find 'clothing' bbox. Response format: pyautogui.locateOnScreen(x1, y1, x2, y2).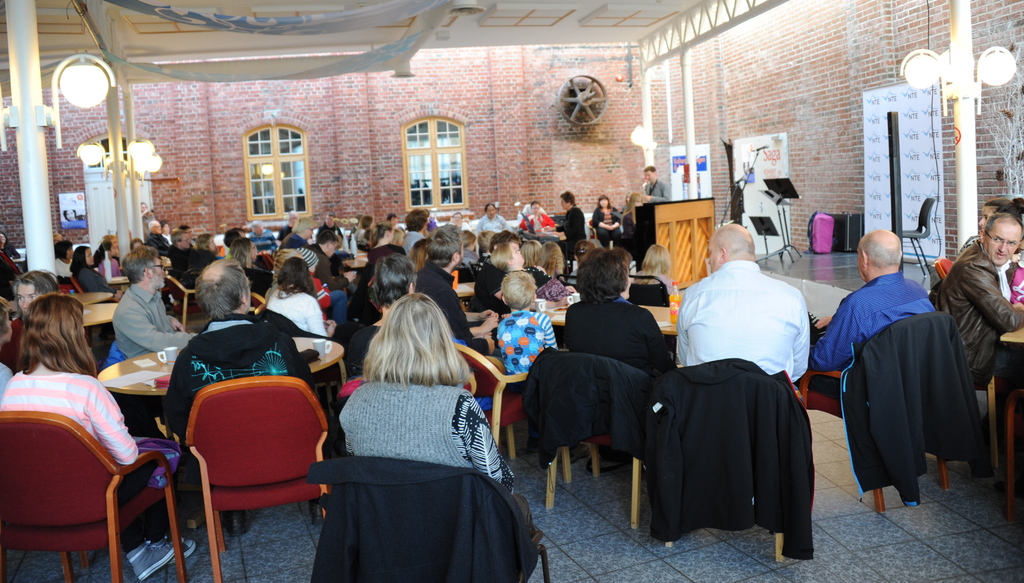
pyautogui.locateOnScreen(265, 280, 332, 339).
